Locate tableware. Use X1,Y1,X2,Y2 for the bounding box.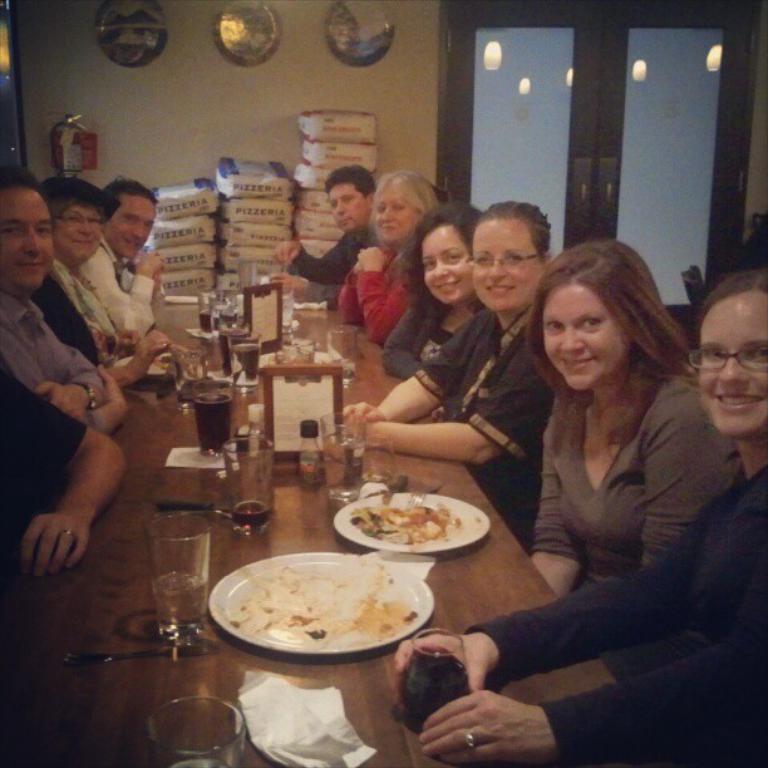
380,471,408,502.
